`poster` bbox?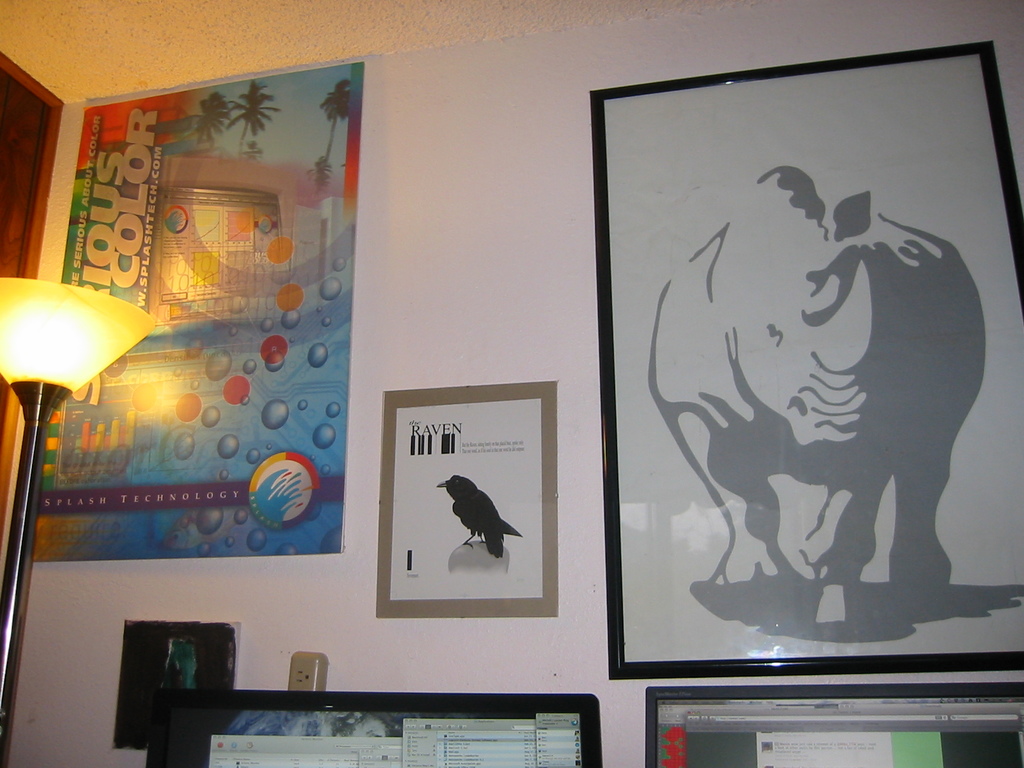
36 57 364 566
